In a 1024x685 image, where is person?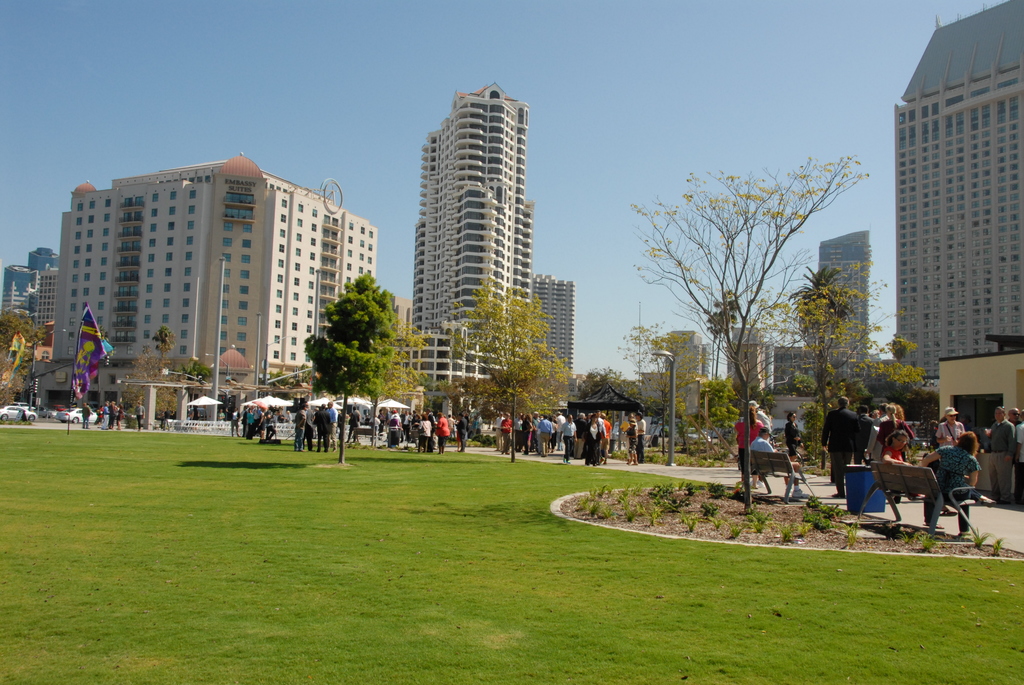
(633, 409, 646, 463).
